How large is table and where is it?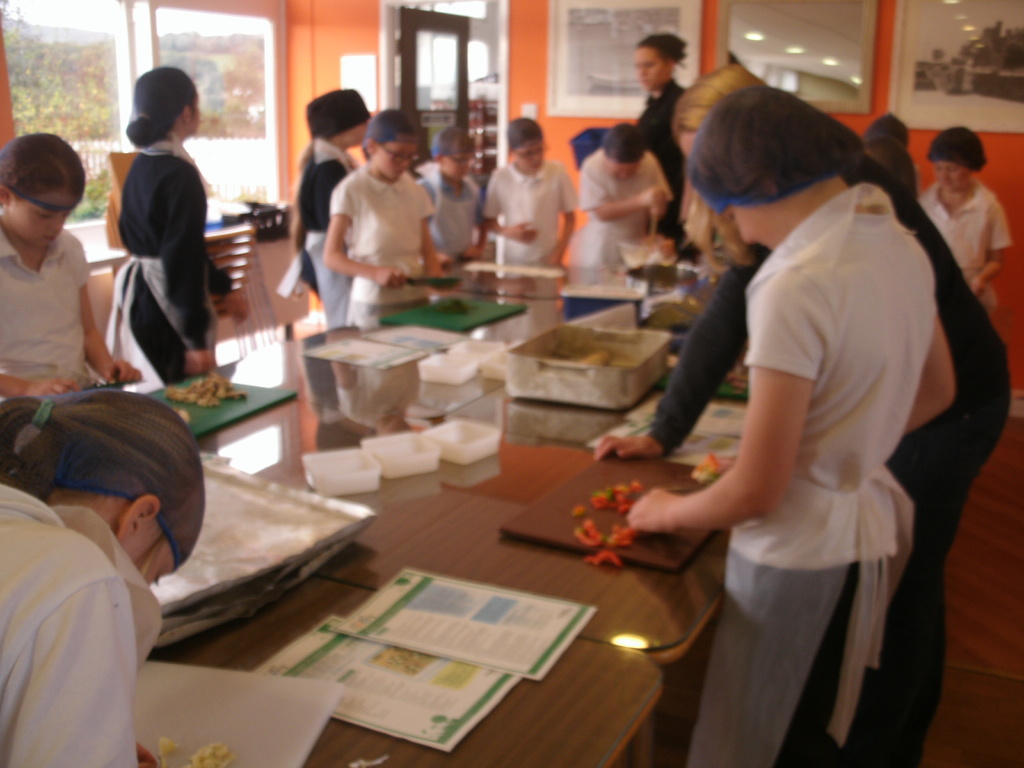
Bounding box: crop(124, 255, 723, 767).
